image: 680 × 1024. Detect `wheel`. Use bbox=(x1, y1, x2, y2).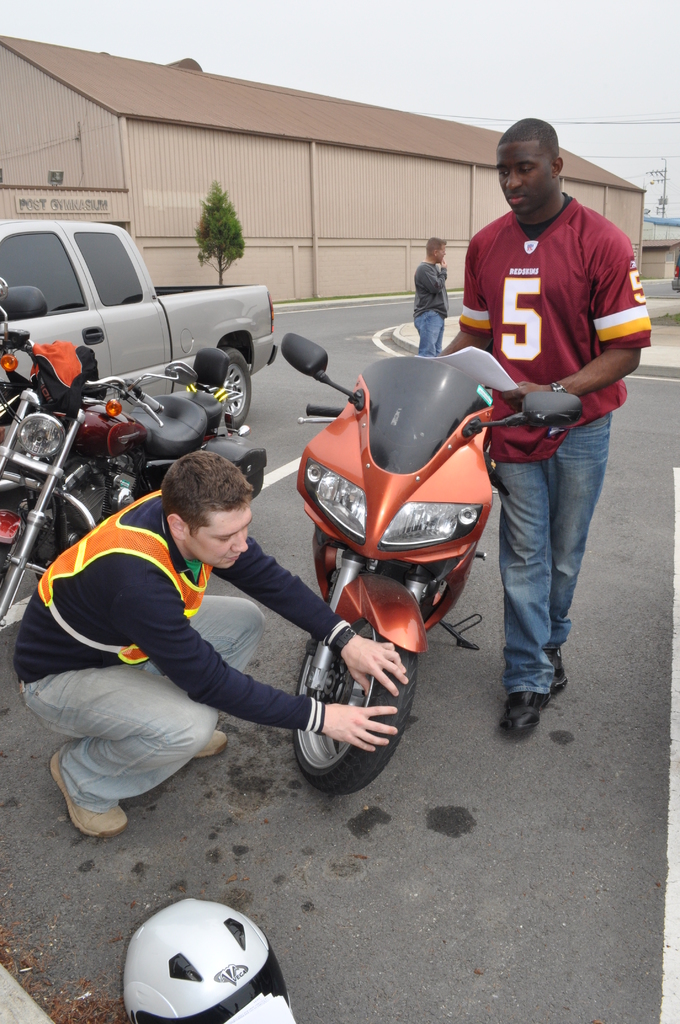
bbox=(211, 340, 256, 430).
